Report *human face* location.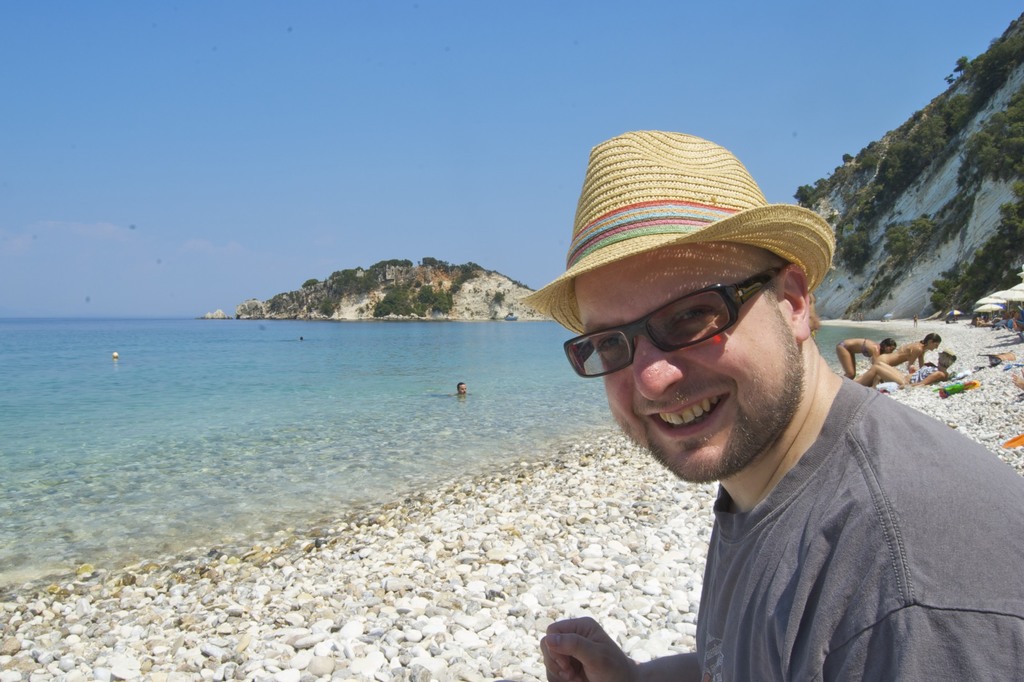
Report: rect(579, 245, 801, 482).
